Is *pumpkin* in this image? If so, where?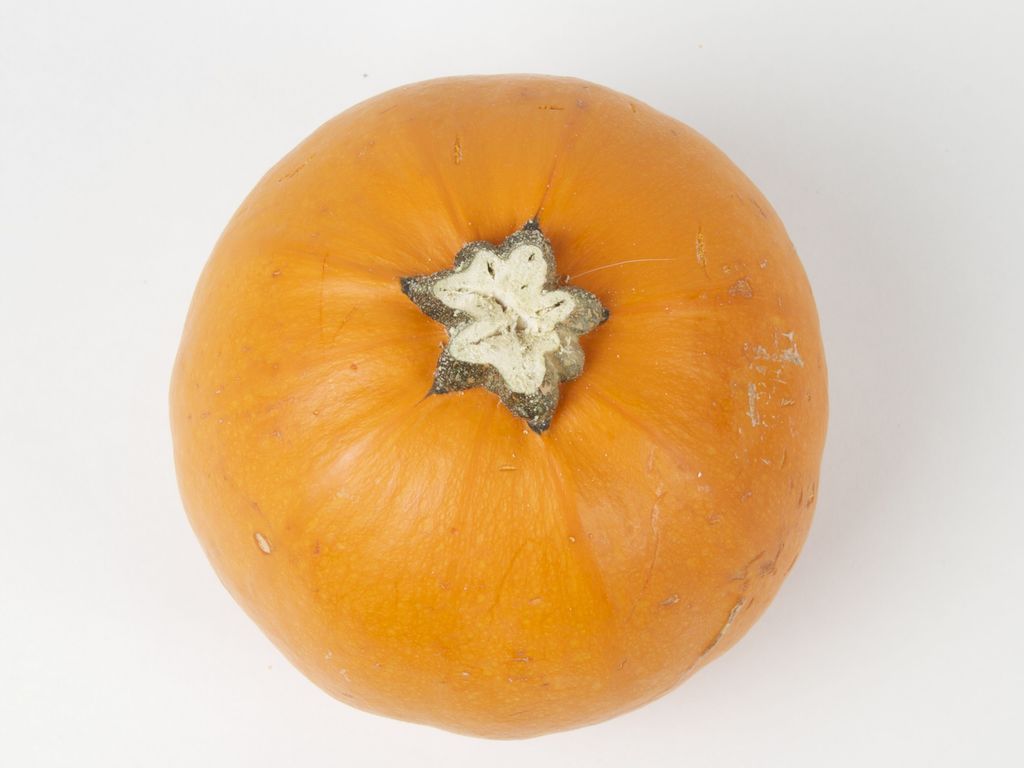
Yes, at x1=164 y1=68 x2=831 y2=740.
